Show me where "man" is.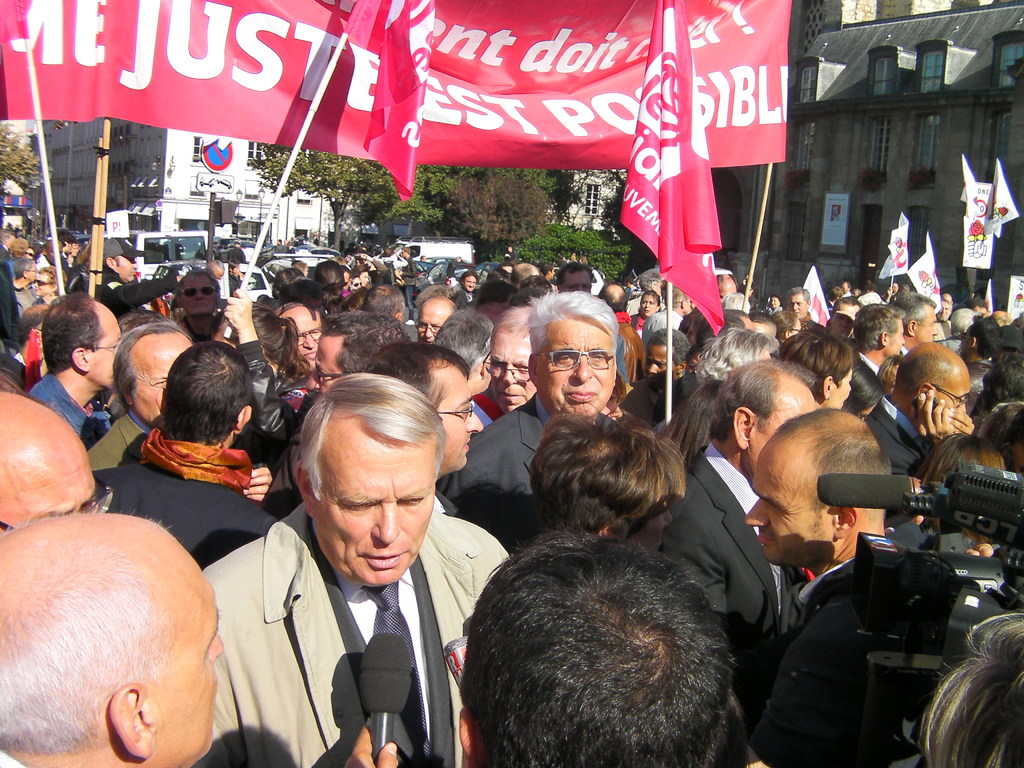
"man" is at bbox=[442, 285, 621, 547].
